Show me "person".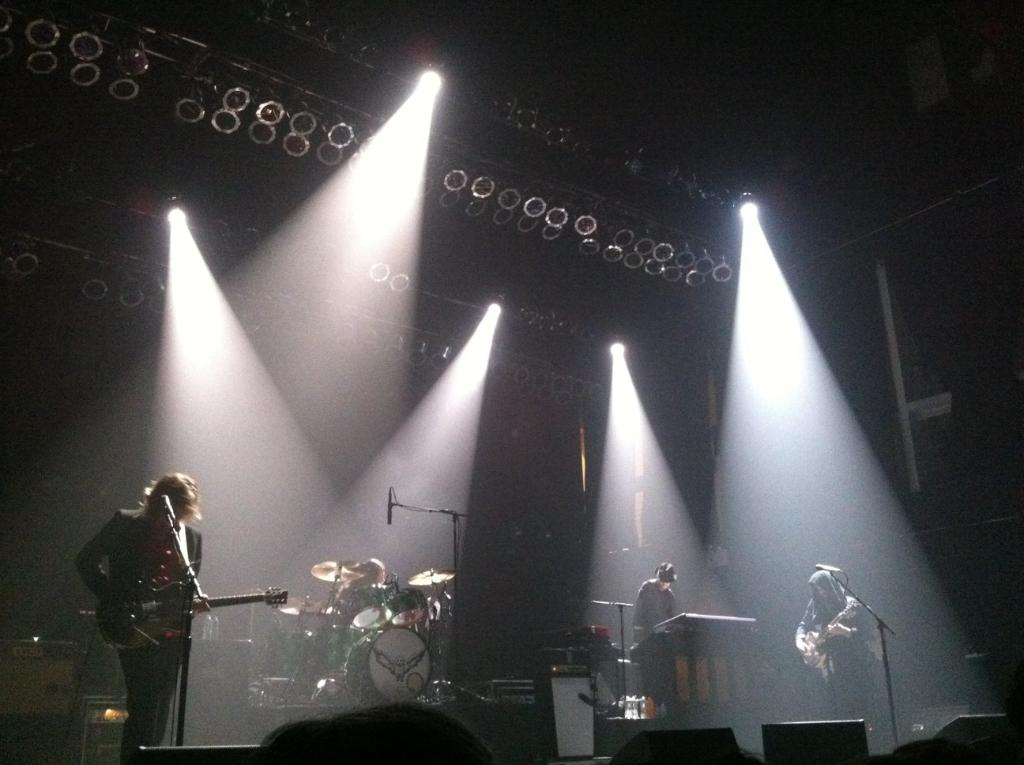
"person" is here: <box>70,469,213,764</box>.
